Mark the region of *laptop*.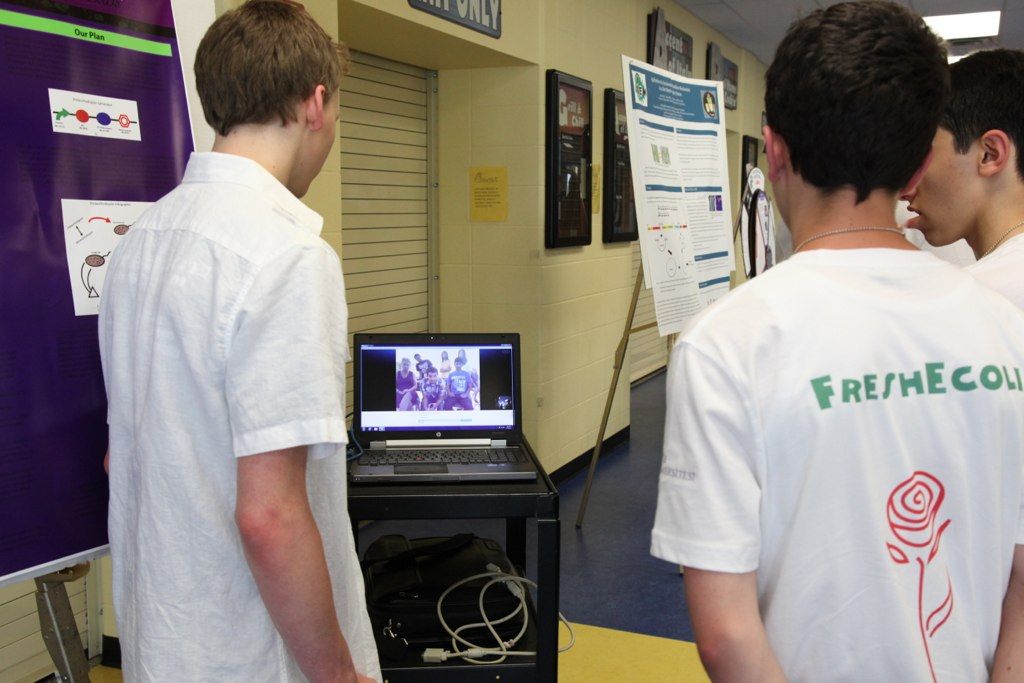
Region: pyautogui.locateOnScreen(332, 333, 527, 486).
